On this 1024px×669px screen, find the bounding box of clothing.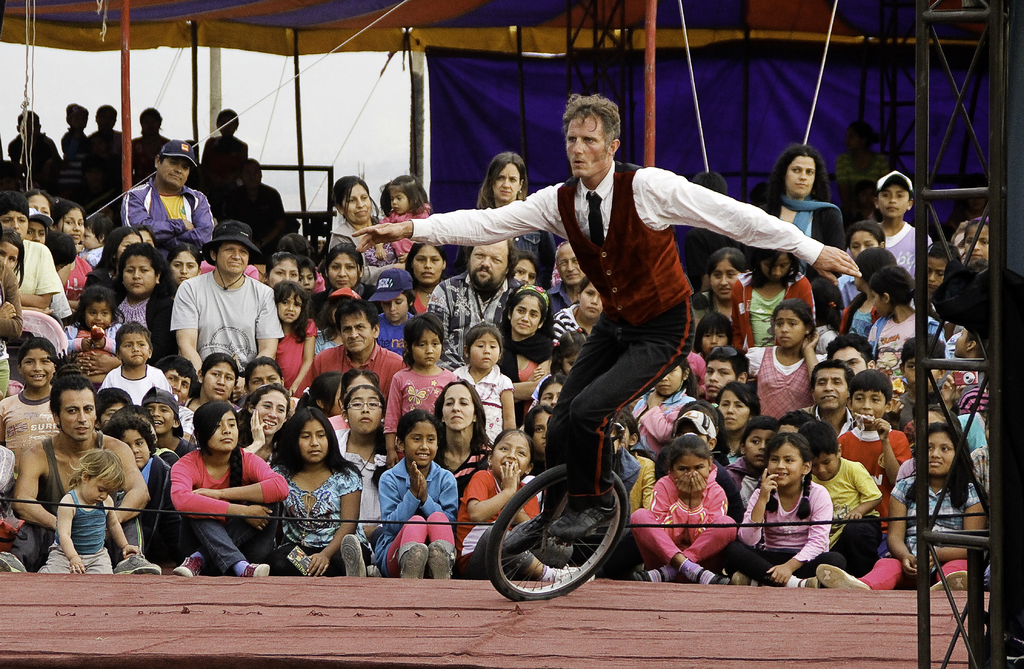
Bounding box: Rect(372, 308, 420, 355).
